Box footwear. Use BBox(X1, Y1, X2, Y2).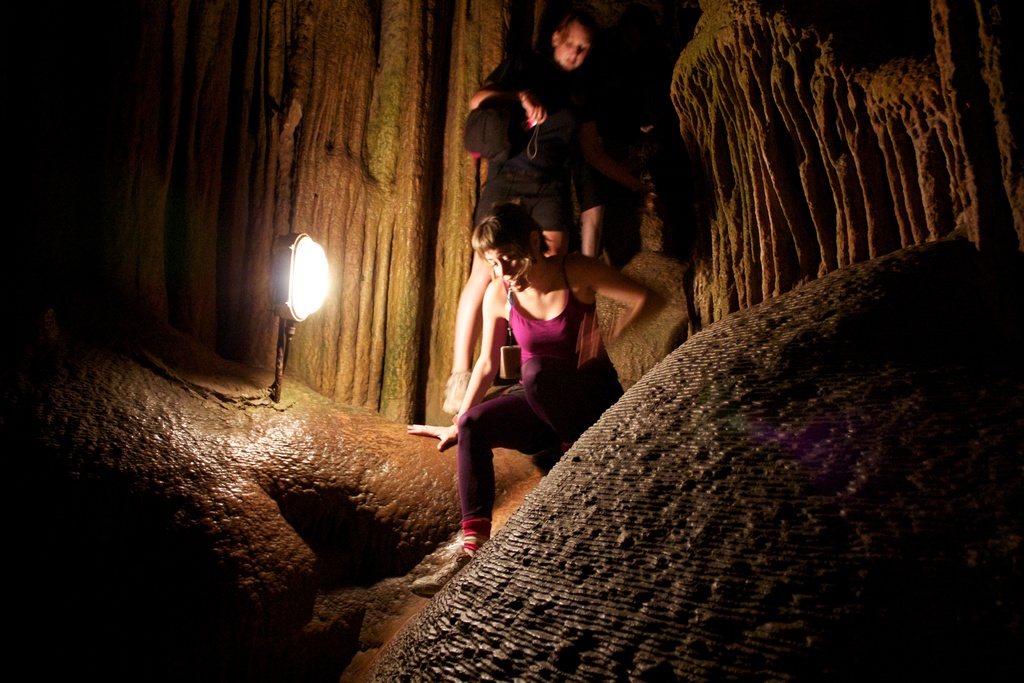
BBox(440, 365, 471, 412).
